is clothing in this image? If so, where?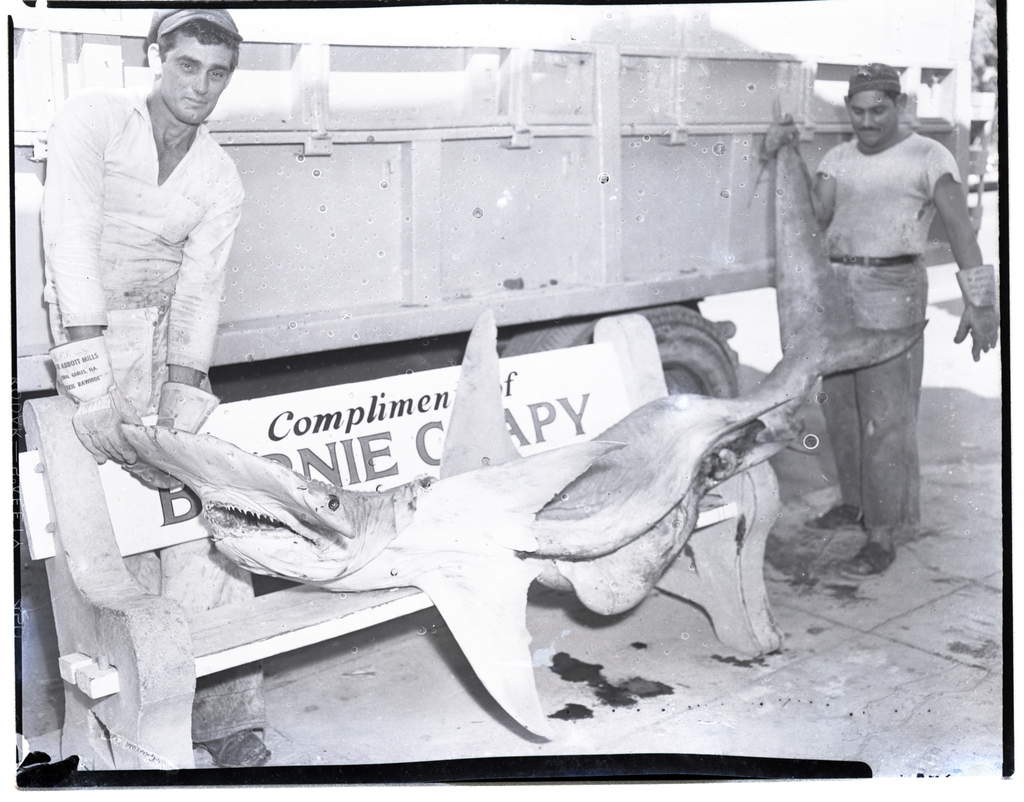
Yes, at 43 83 296 772.
